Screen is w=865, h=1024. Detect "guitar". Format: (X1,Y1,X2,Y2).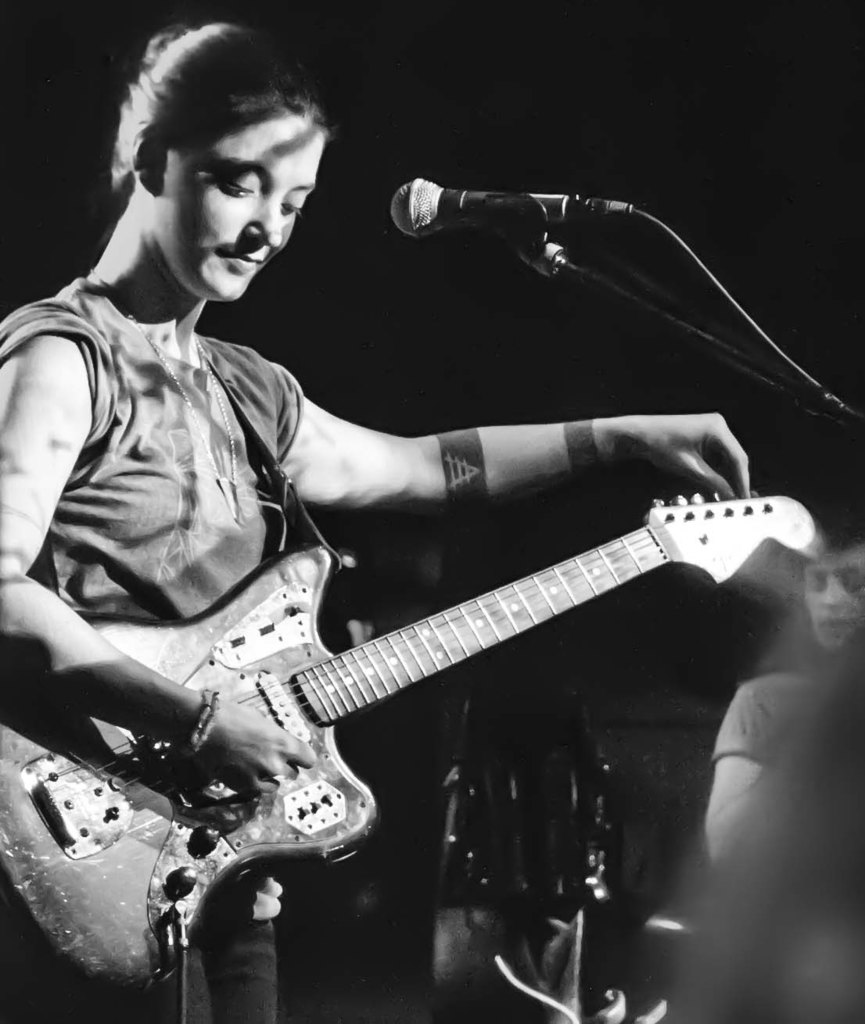
(0,489,817,996).
